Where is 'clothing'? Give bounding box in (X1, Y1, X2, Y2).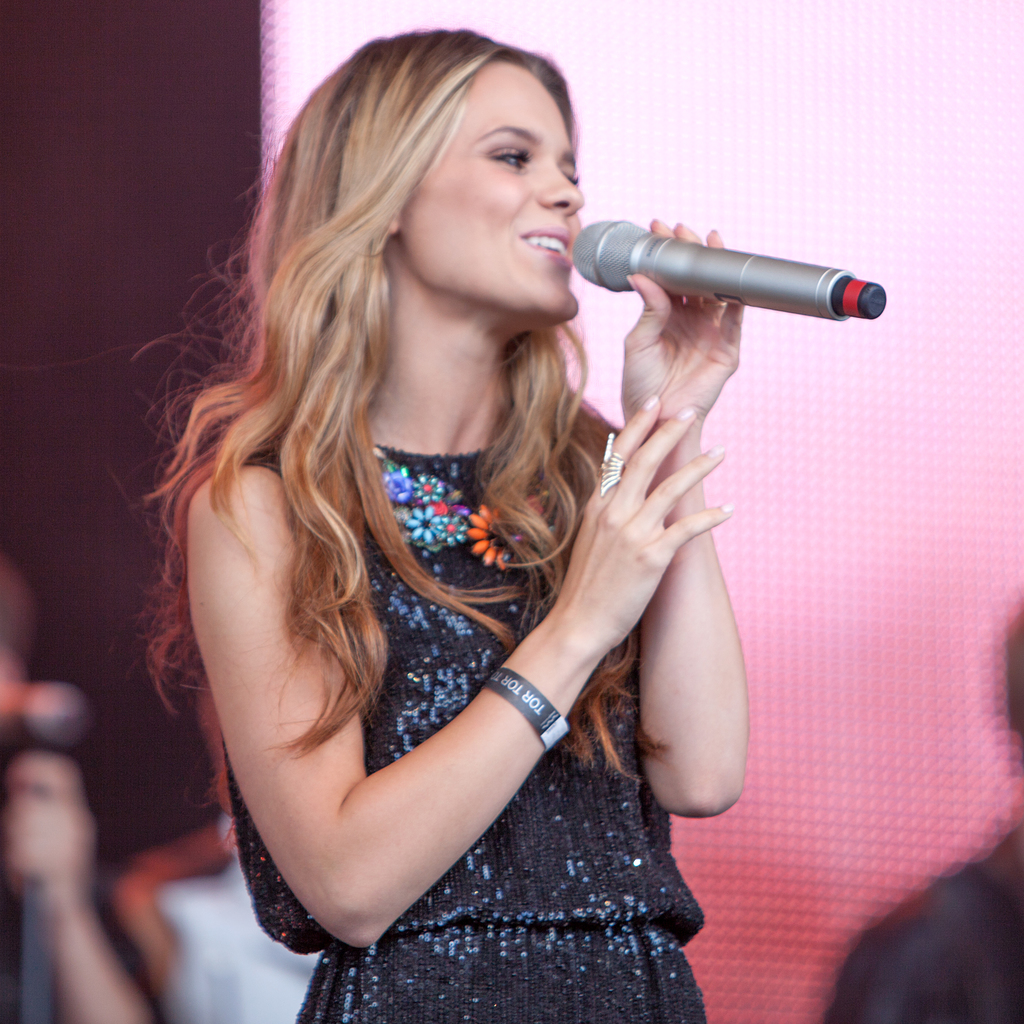
(223, 433, 706, 1023).
